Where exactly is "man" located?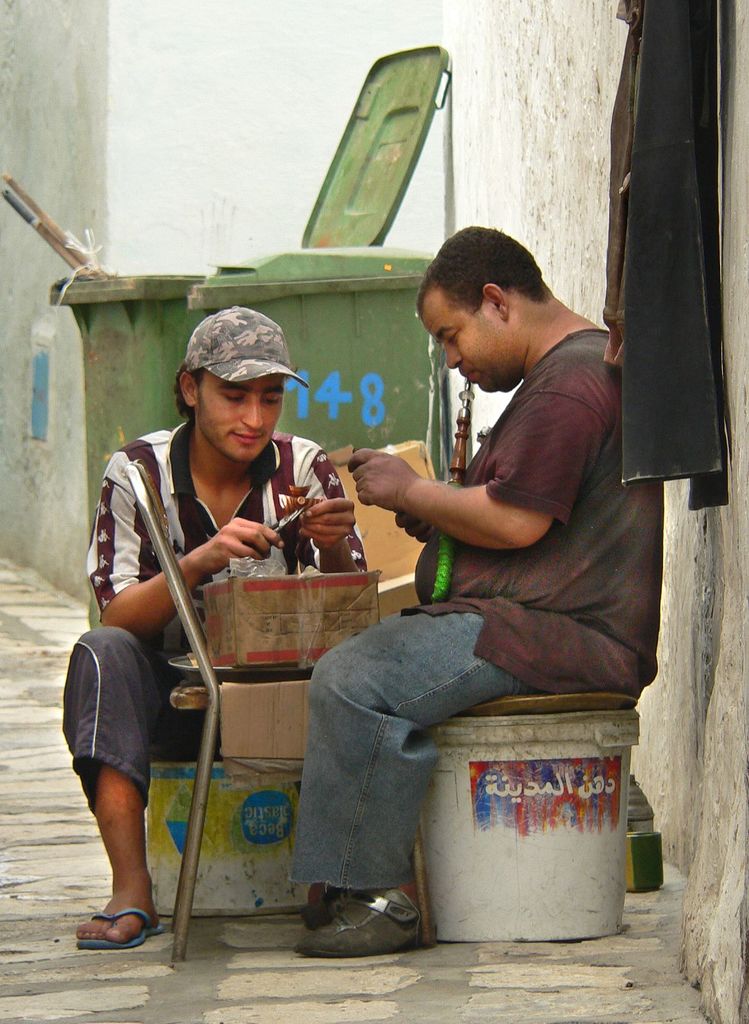
Its bounding box is detection(63, 305, 372, 947).
